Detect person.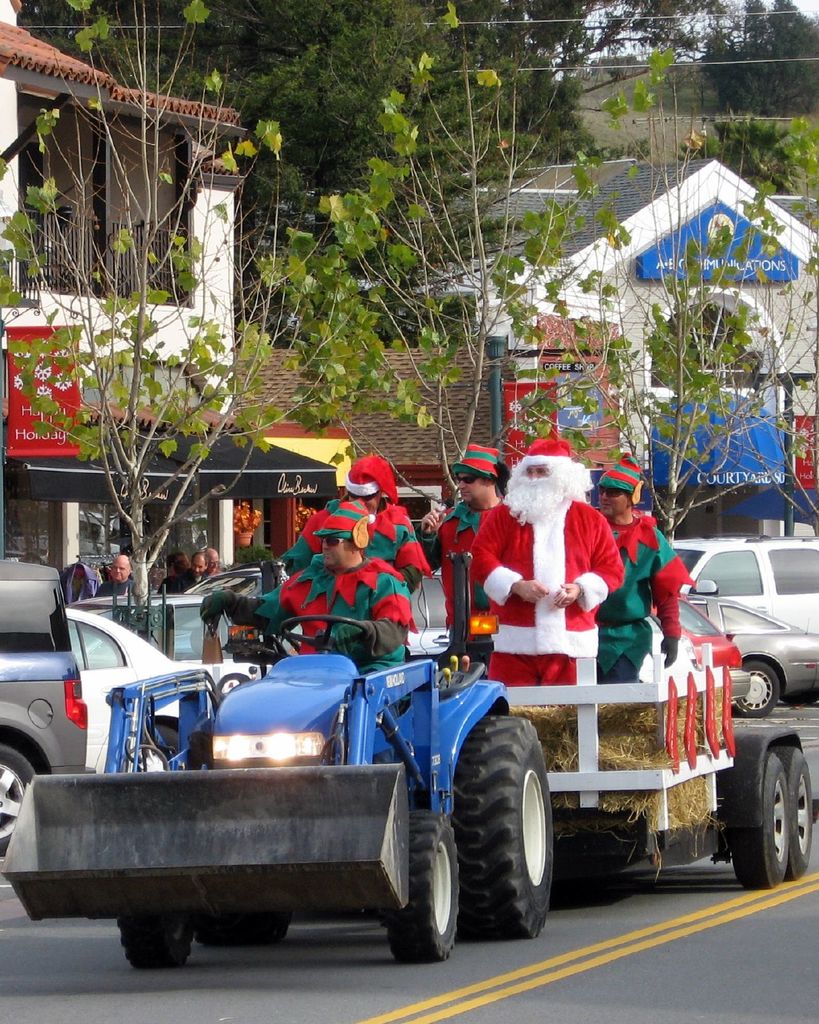
Detected at 198:502:417:675.
